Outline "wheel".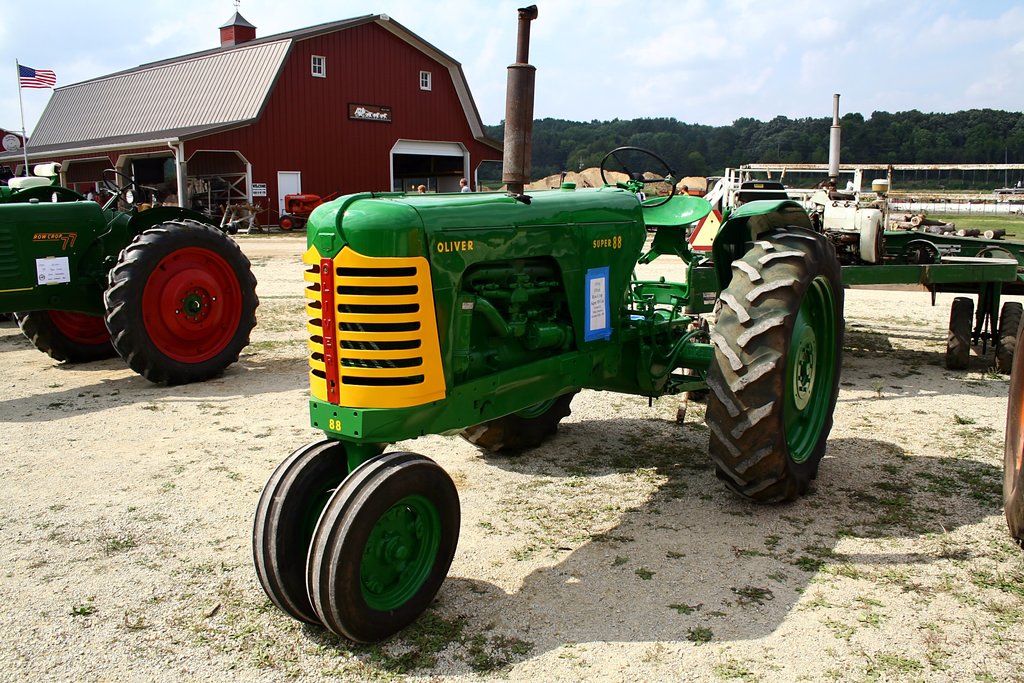
Outline: 84/210/240/374.
